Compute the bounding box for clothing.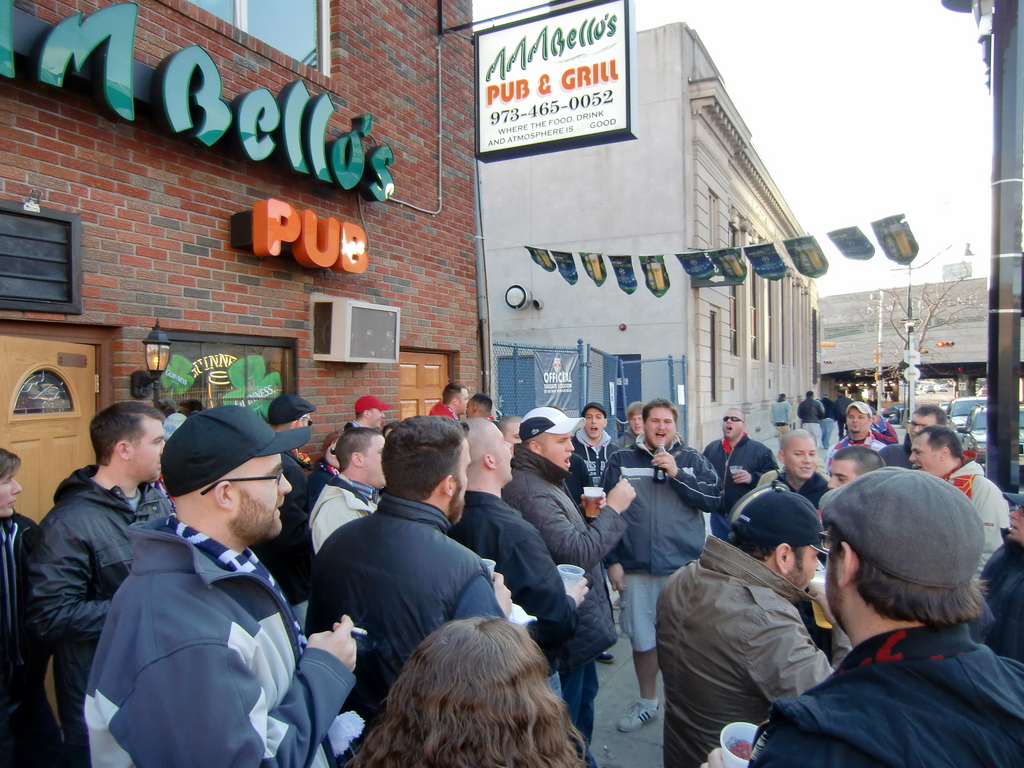
l=745, t=613, r=1023, b=767.
